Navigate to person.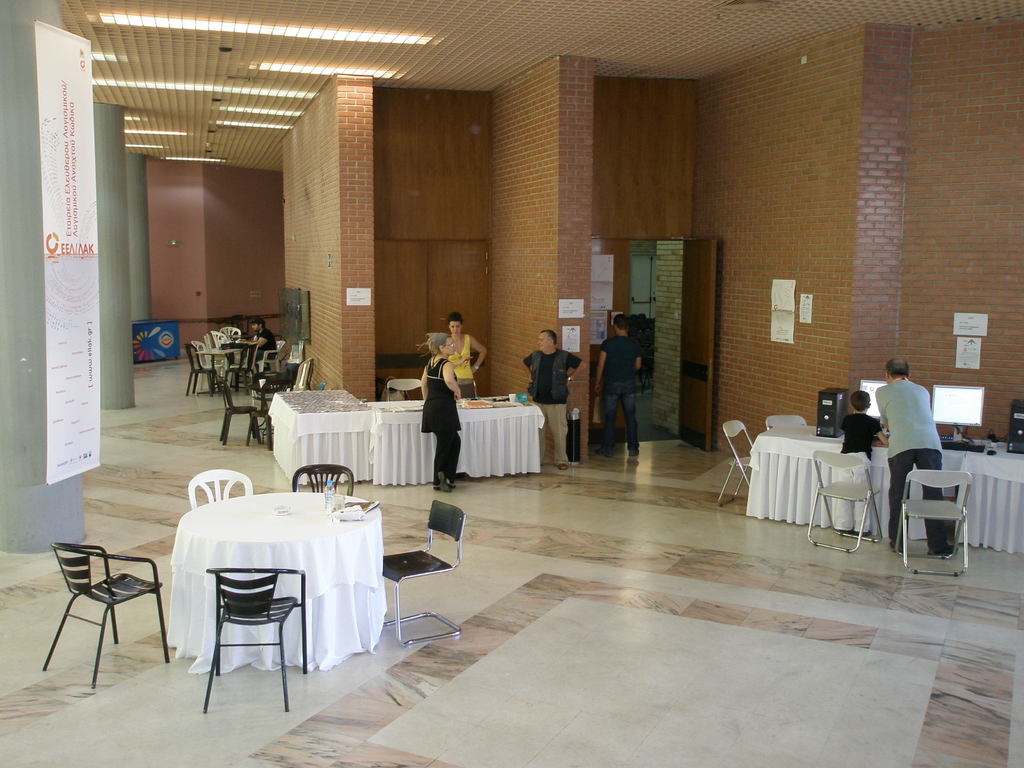
Navigation target: 834/383/890/543.
